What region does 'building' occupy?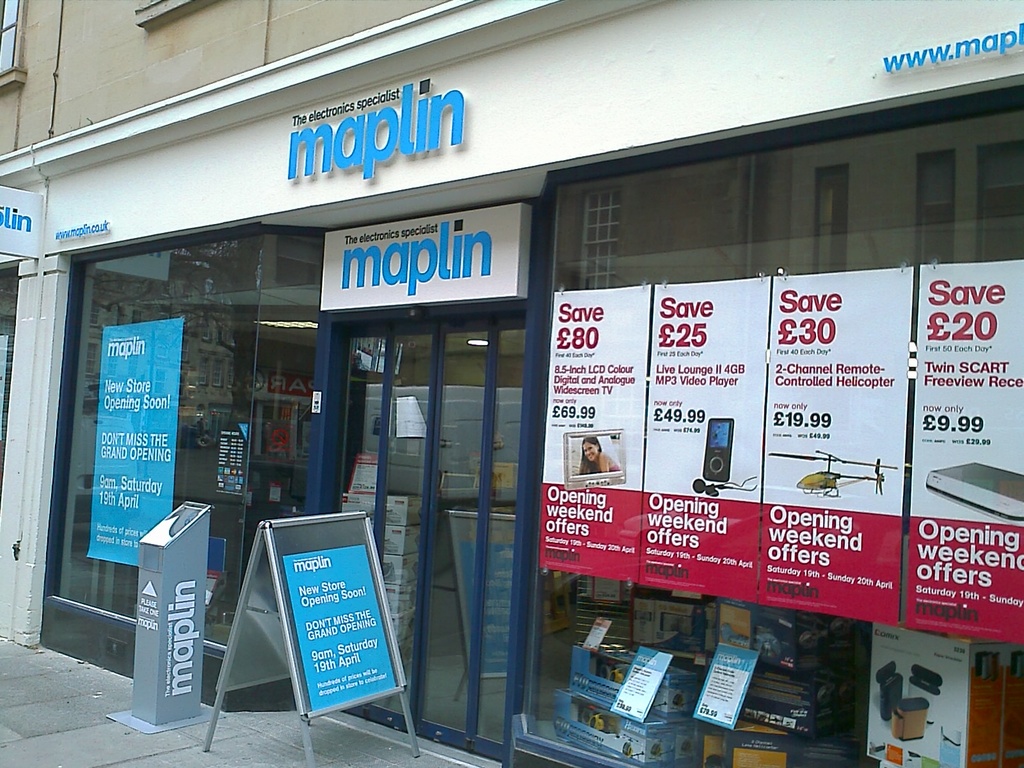
region(0, 0, 1023, 767).
